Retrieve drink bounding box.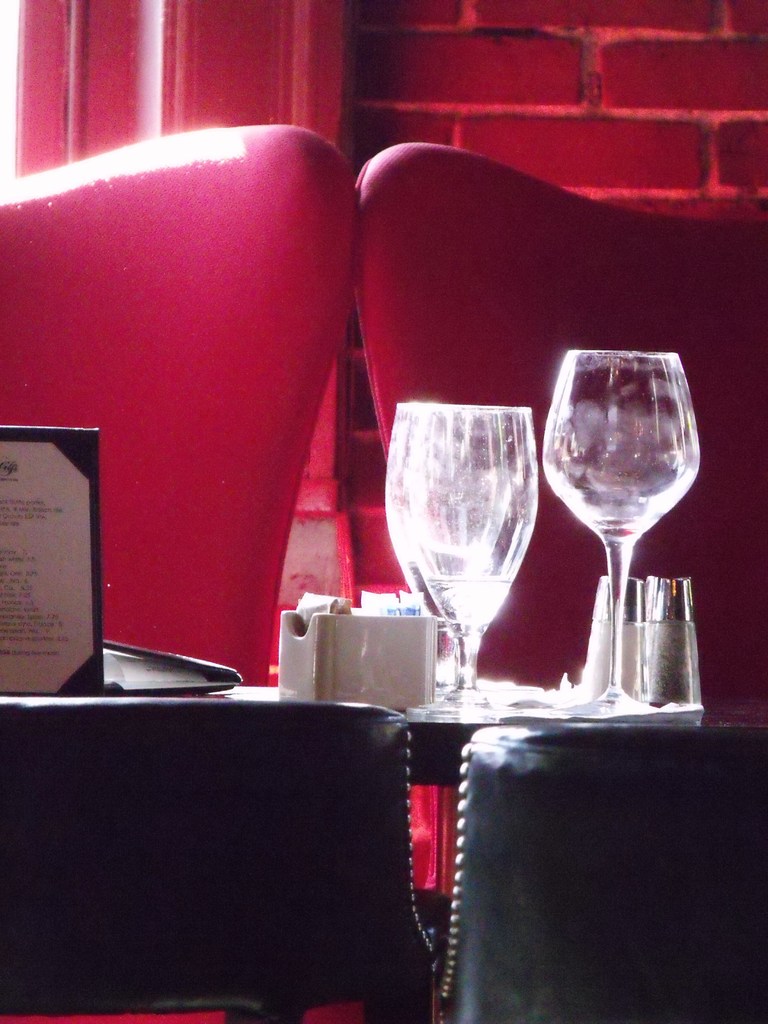
Bounding box: <box>401,564,489,620</box>.
